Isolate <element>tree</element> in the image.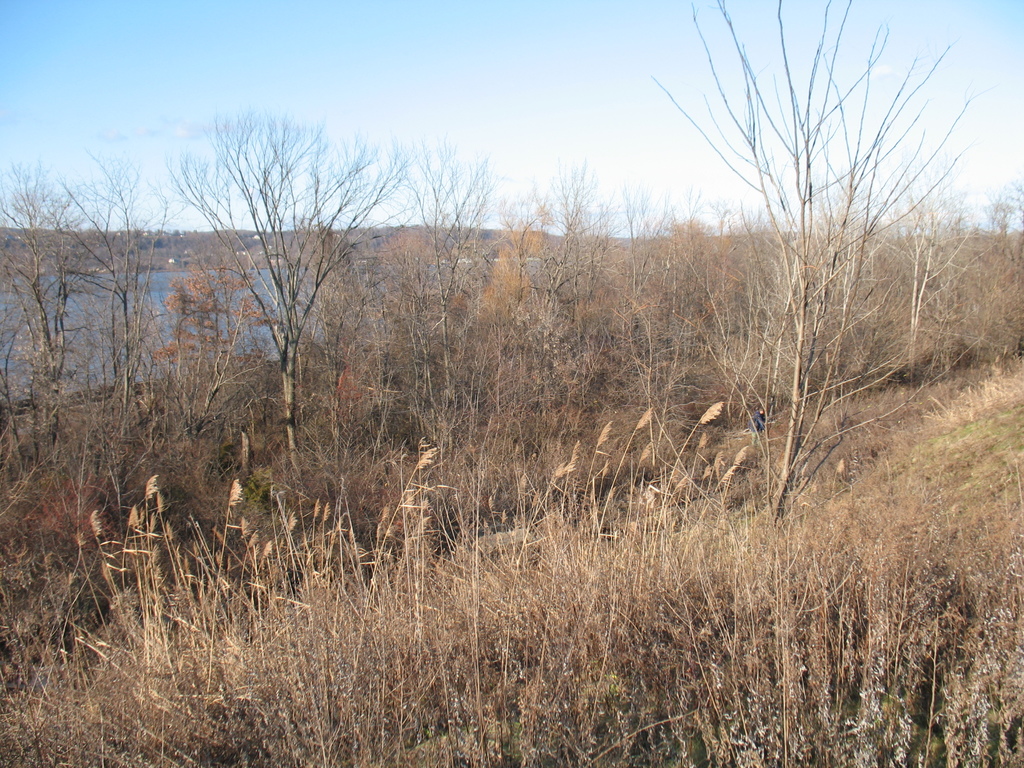
Isolated region: bbox=[646, 0, 969, 522].
